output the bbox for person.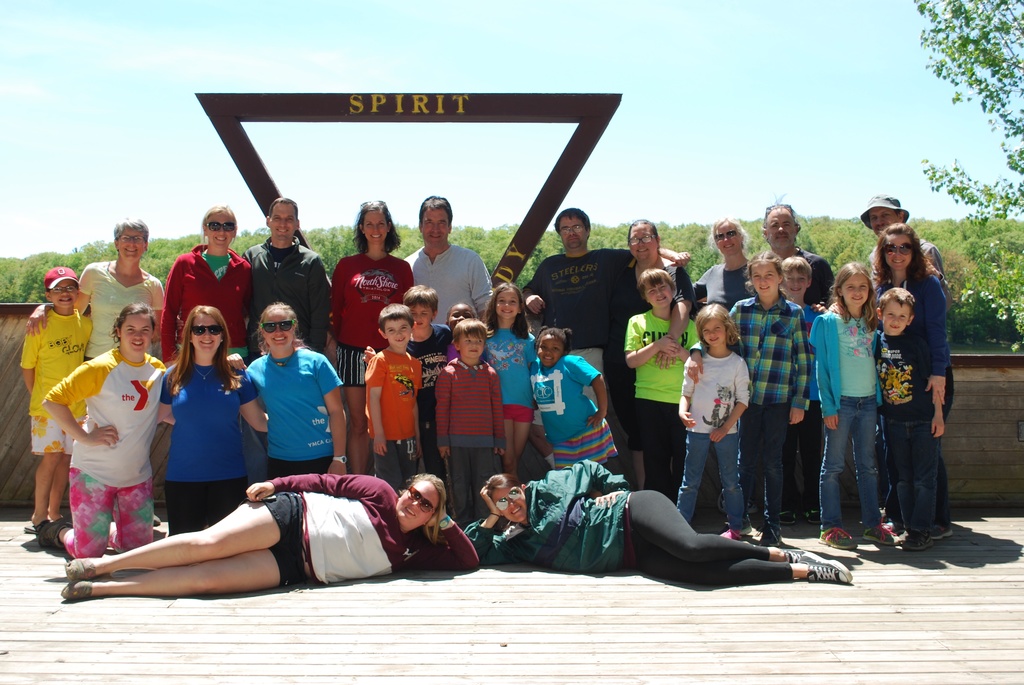
crop(468, 462, 850, 592).
